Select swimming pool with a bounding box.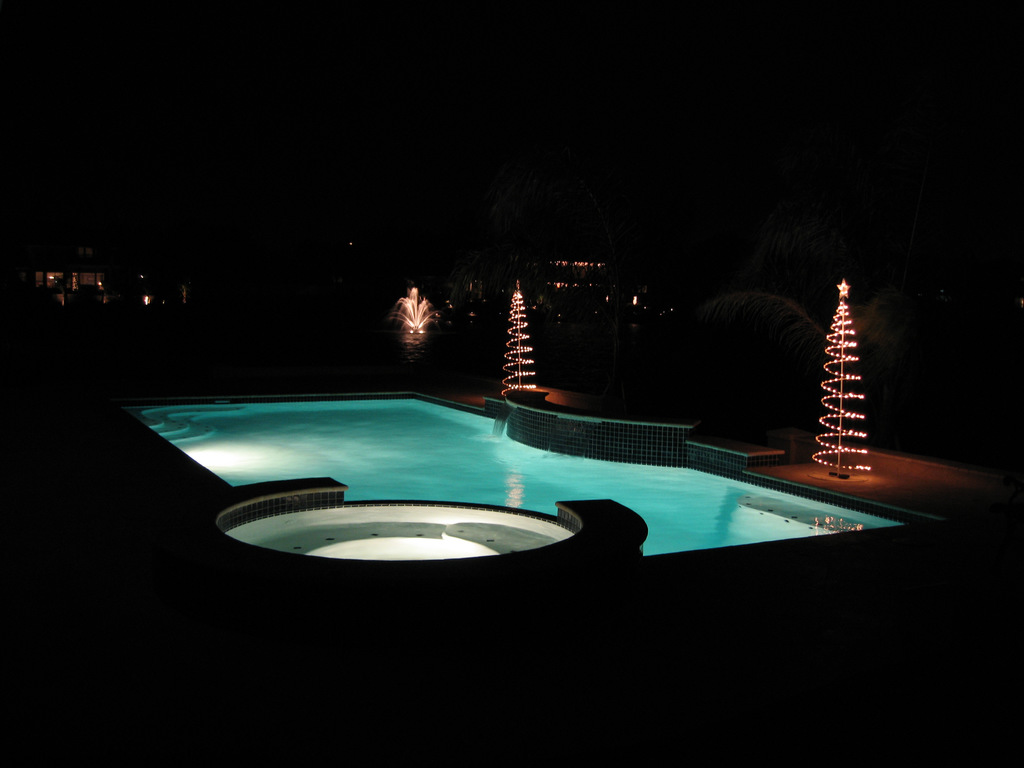
[122, 388, 914, 593].
